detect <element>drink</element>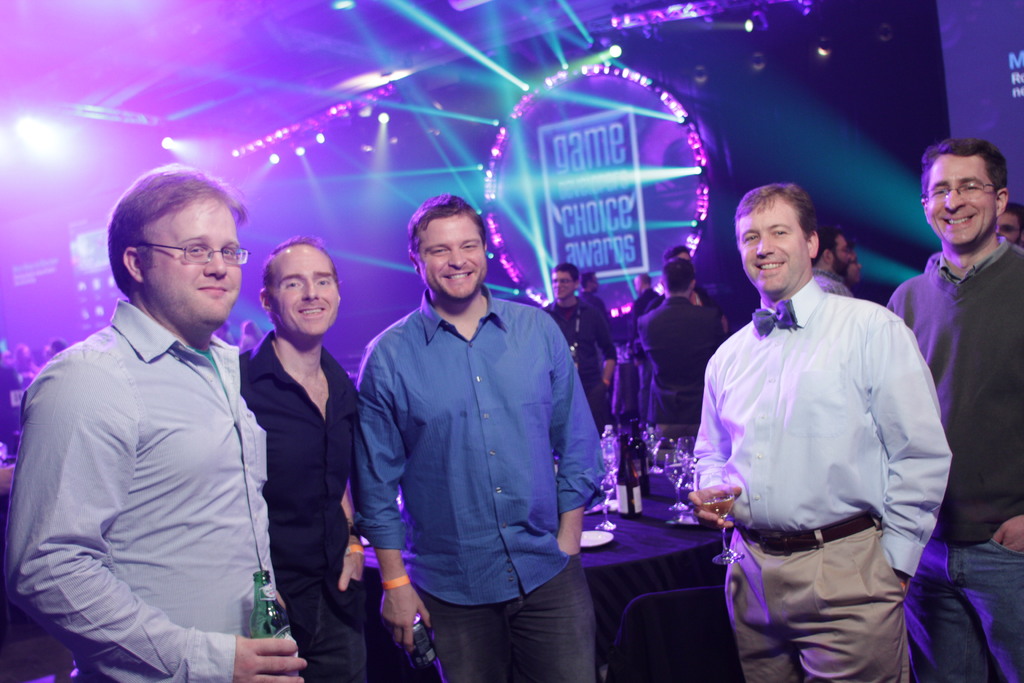
pyautogui.locateOnScreen(691, 468, 738, 569)
